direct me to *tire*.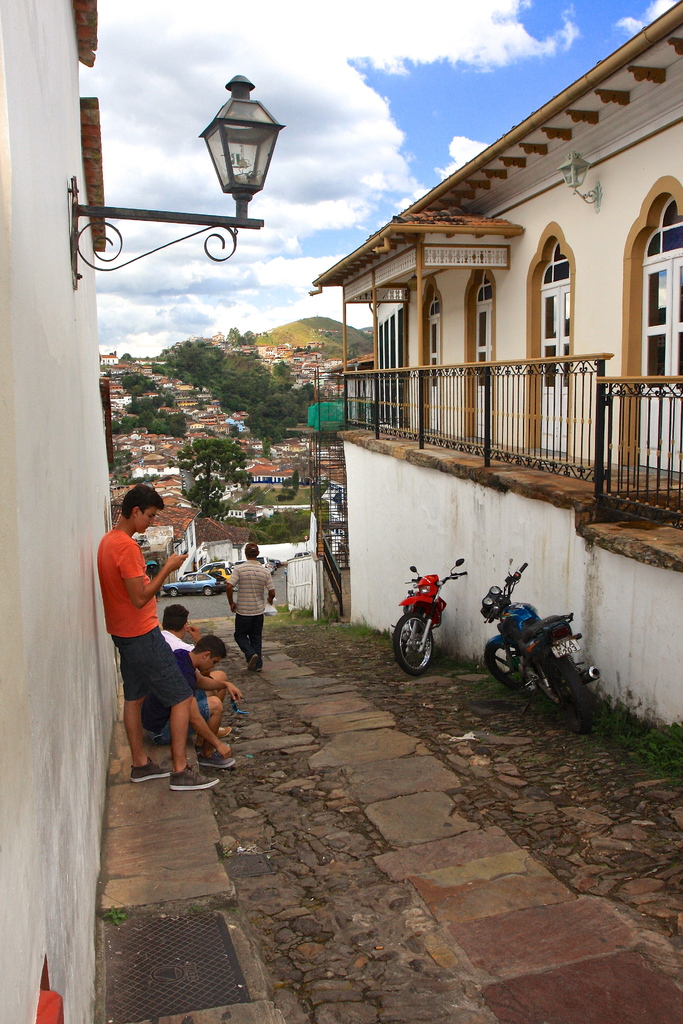
Direction: Rect(227, 579, 243, 594).
